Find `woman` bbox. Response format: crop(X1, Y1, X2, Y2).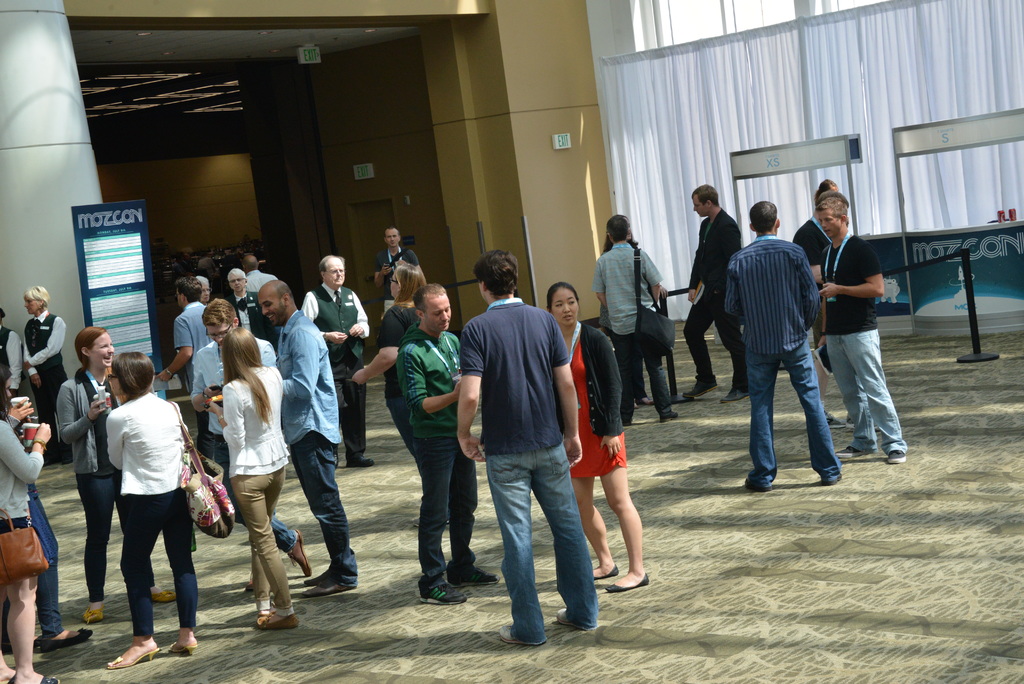
crop(0, 368, 52, 683).
